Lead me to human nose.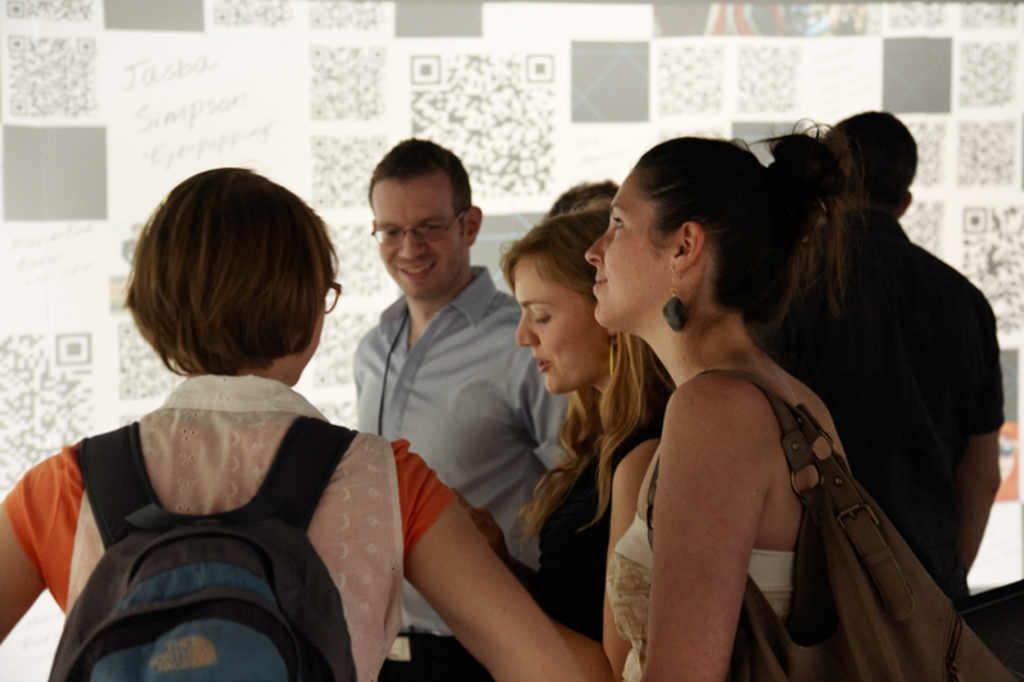
Lead to {"left": 397, "top": 229, "right": 425, "bottom": 261}.
